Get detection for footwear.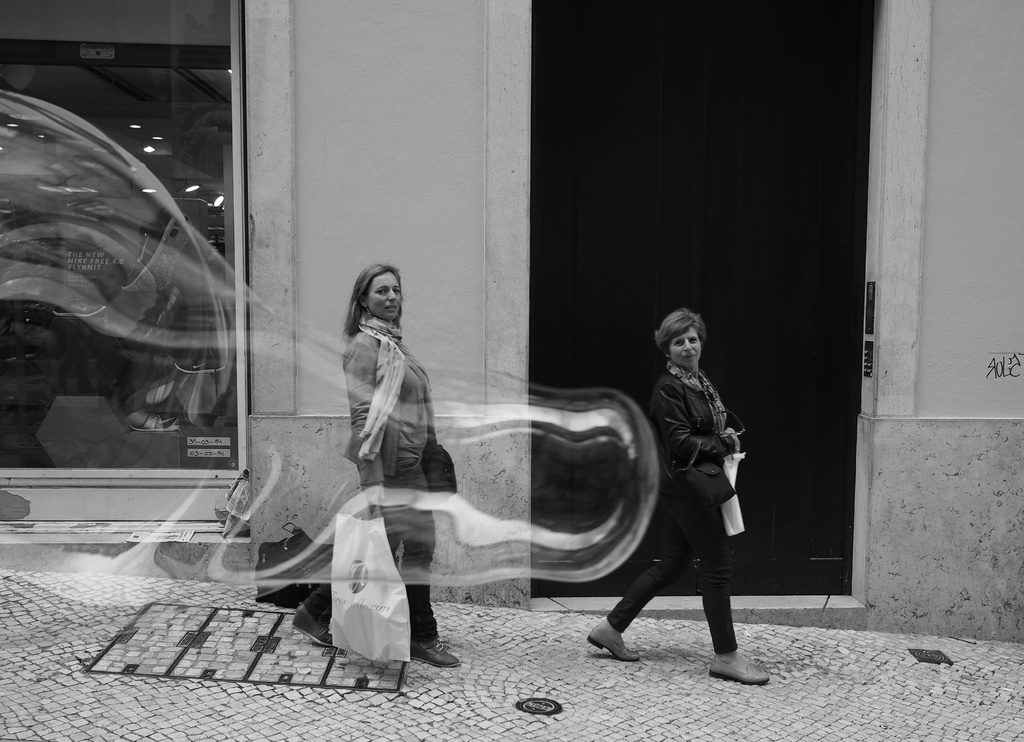
Detection: box=[708, 649, 775, 688].
